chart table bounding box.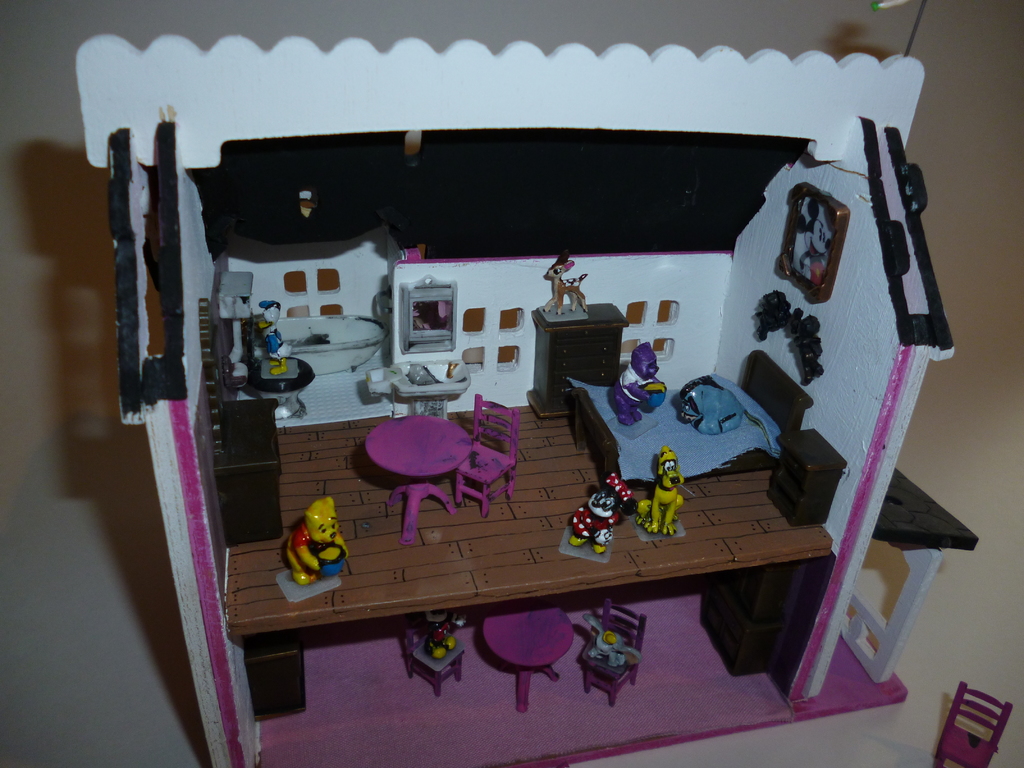
Charted: crop(243, 636, 311, 720).
